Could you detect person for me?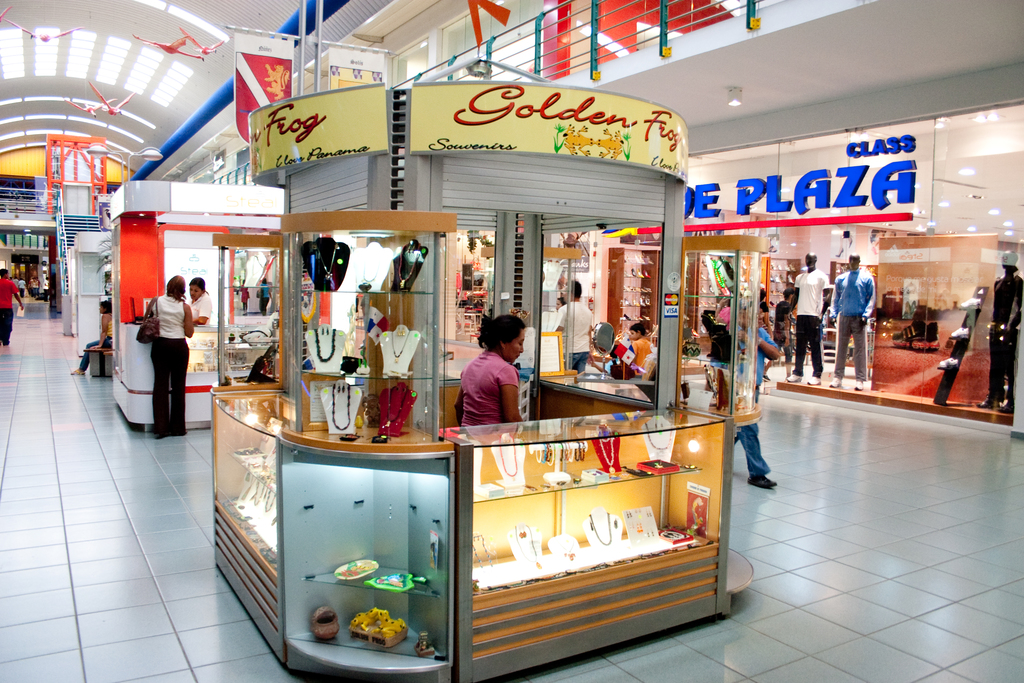
Detection result: bbox=(623, 320, 660, 397).
